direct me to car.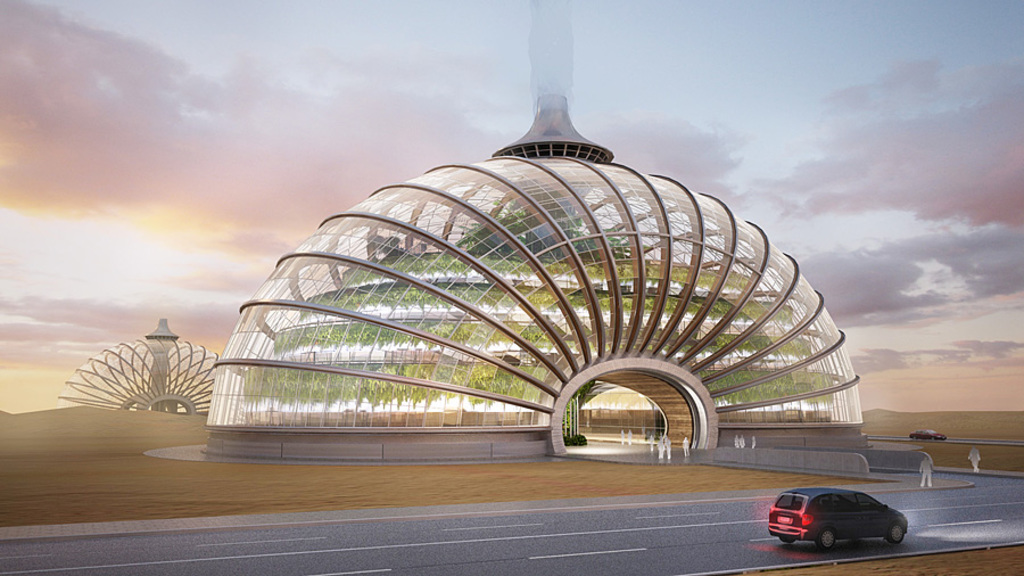
Direction: (left=768, top=486, right=910, bottom=546).
